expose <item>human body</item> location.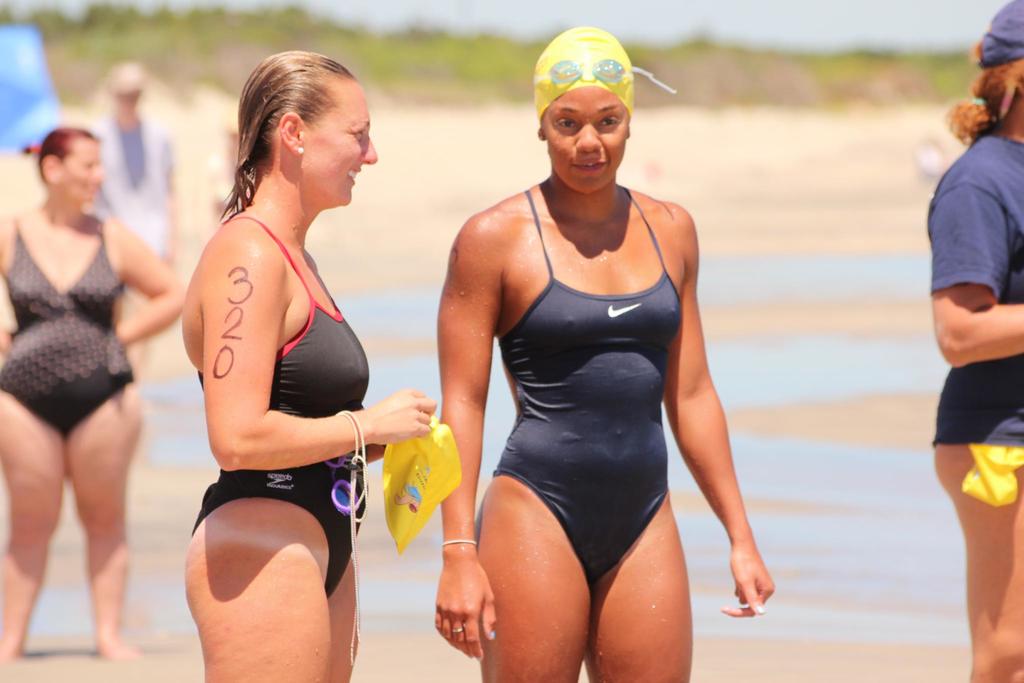
Exposed at <box>430,165,776,682</box>.
